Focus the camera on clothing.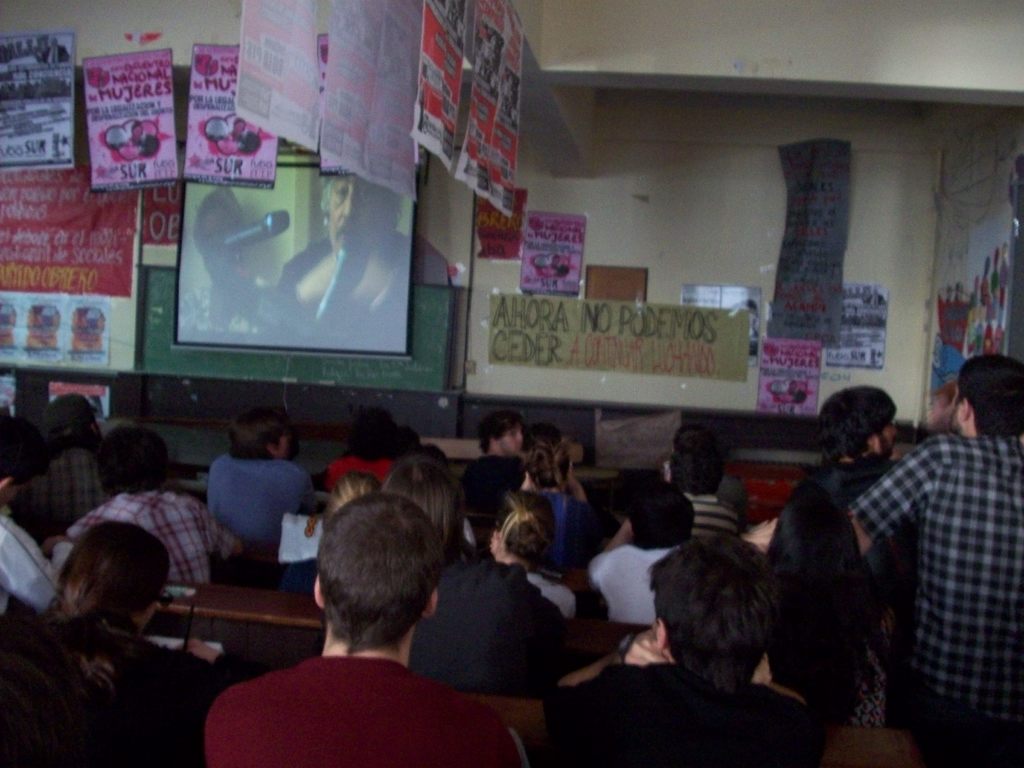
Focus region: {"x1": 822, "y1": 458, "x2": 899, "y2": 724}.
